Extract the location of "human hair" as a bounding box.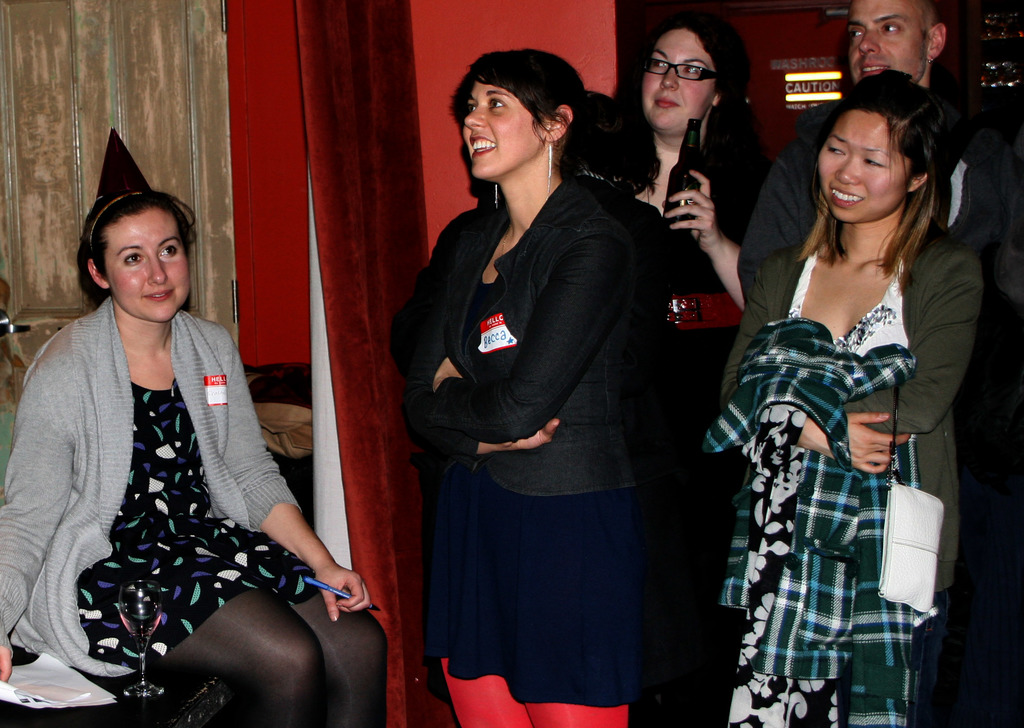
{"x1": 662, "y1": 24, "x2": 747, "y2": 118}.
